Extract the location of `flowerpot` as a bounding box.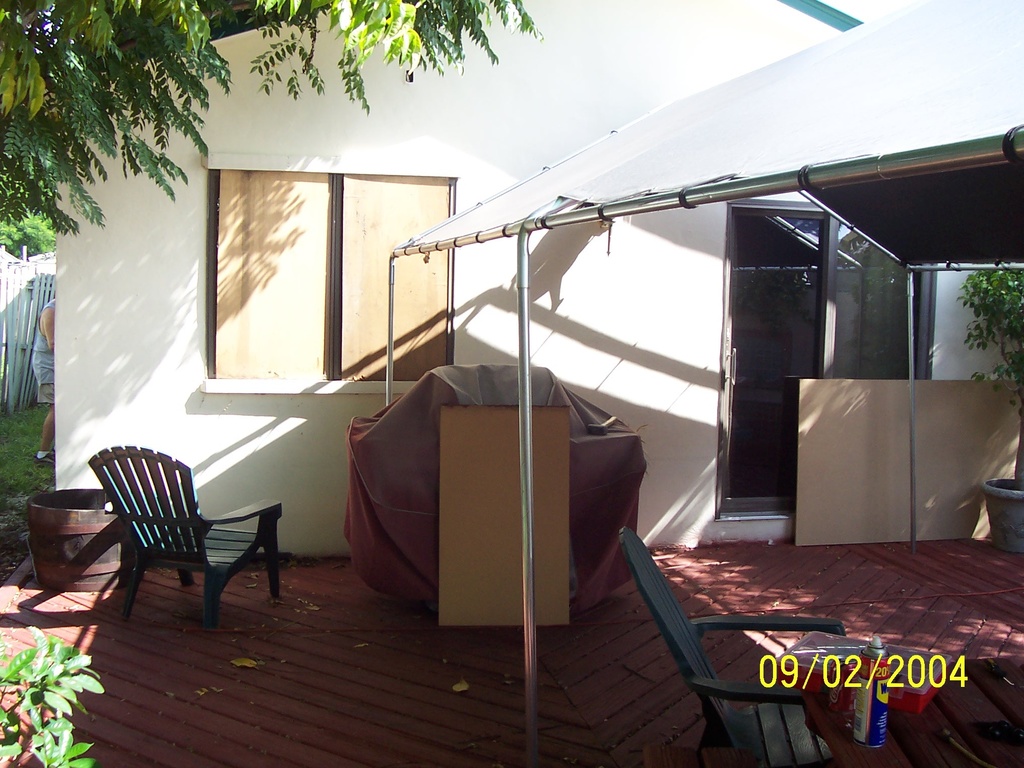
region(982, 476, 1023, 554).
